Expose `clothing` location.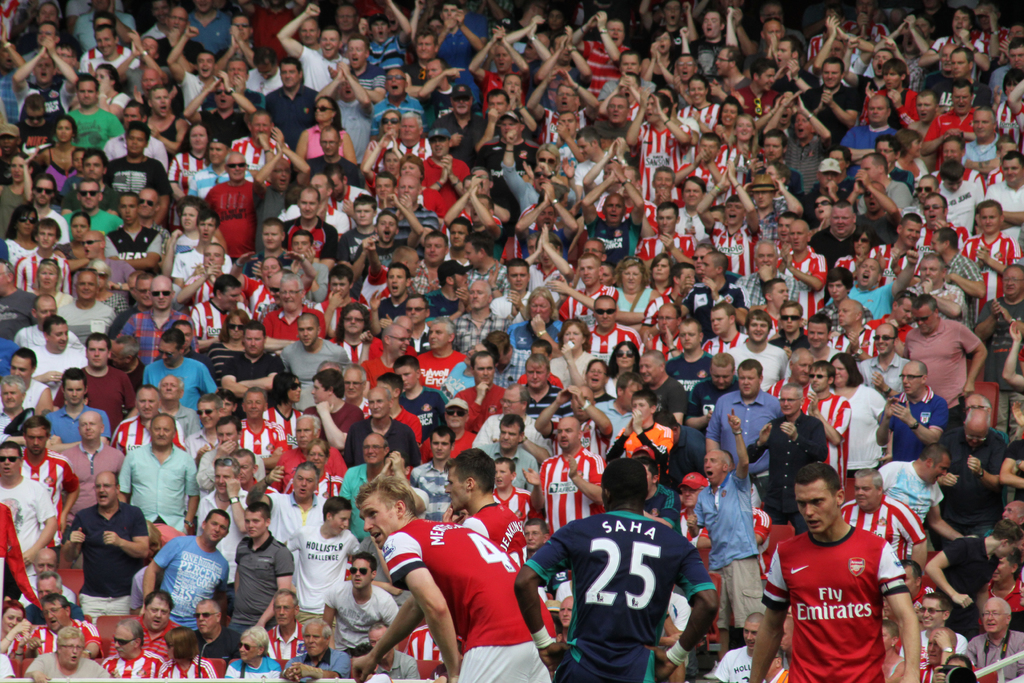
Exposed at BBox(410, 464, 452, 523).
